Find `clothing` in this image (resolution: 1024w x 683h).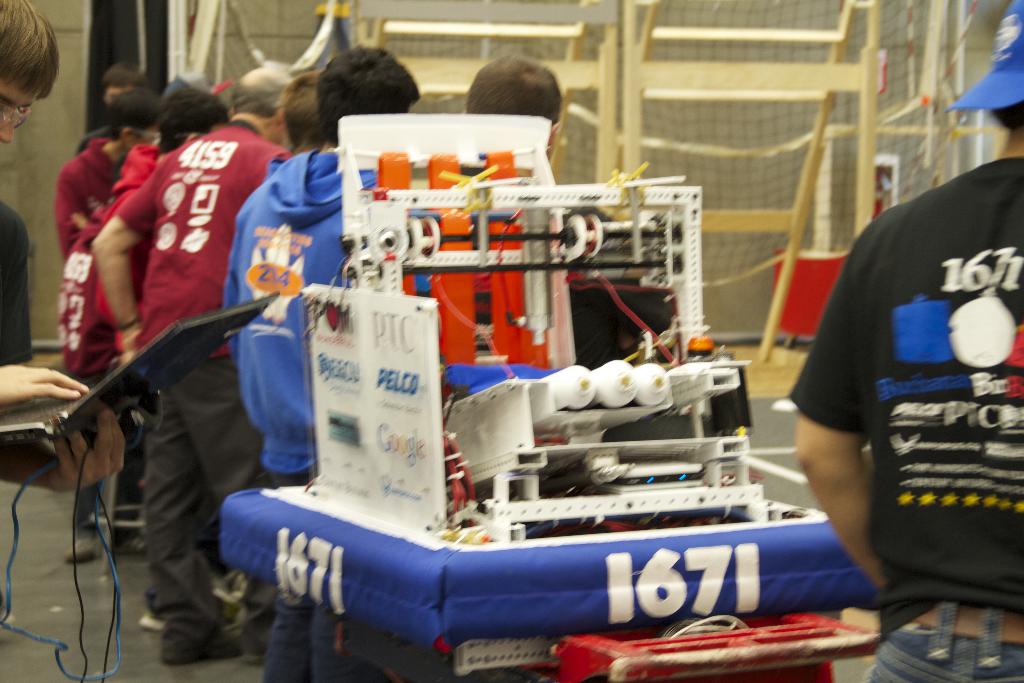
<bbox>90, 143, 187, 352</bbox>.
